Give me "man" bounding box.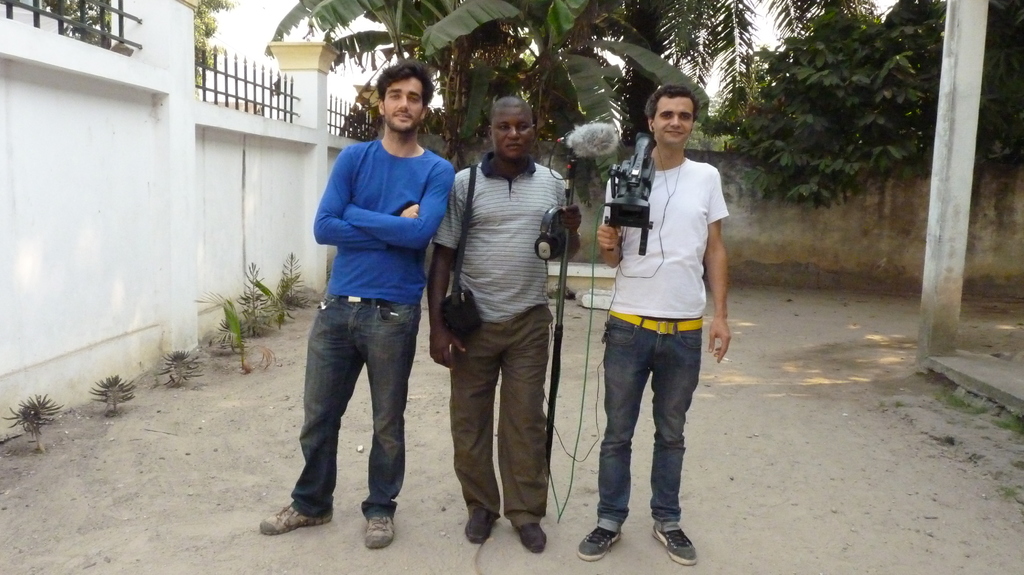
box=[573, 84, 730, 559].
